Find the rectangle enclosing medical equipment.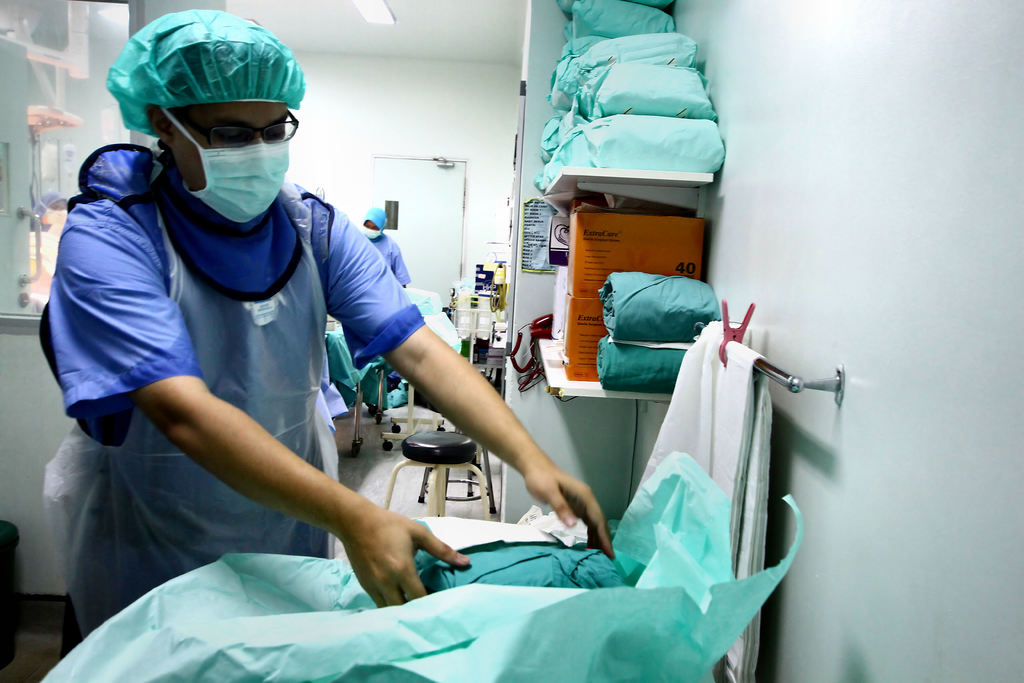
BBox(0, 0, 148, 316).
